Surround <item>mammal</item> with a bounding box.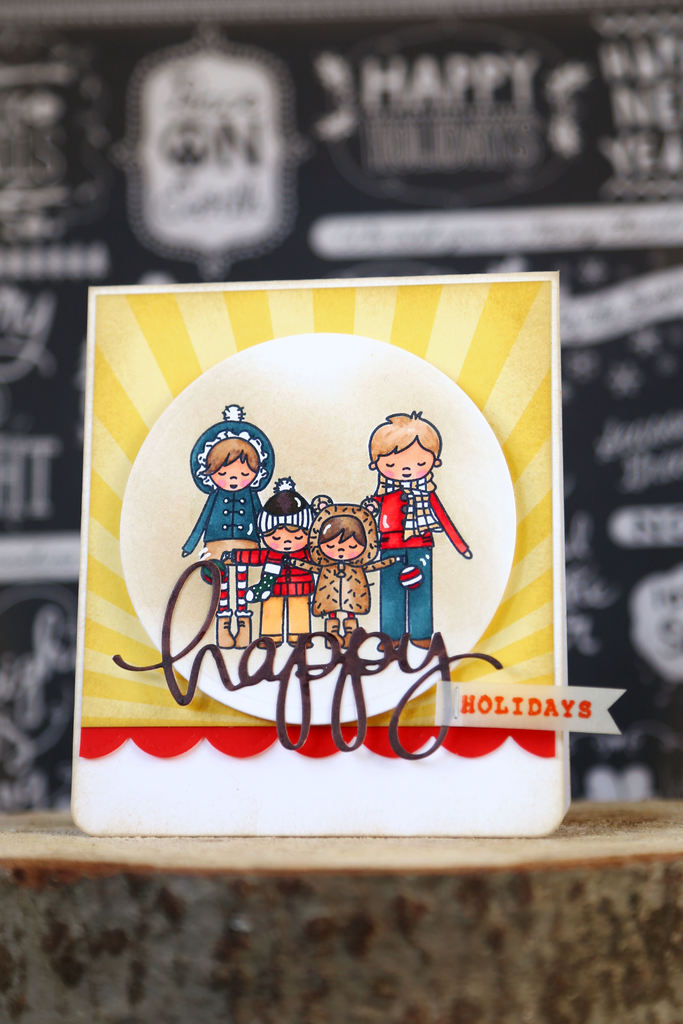
(x1=347, y1=398, x2=474, y2=668).
